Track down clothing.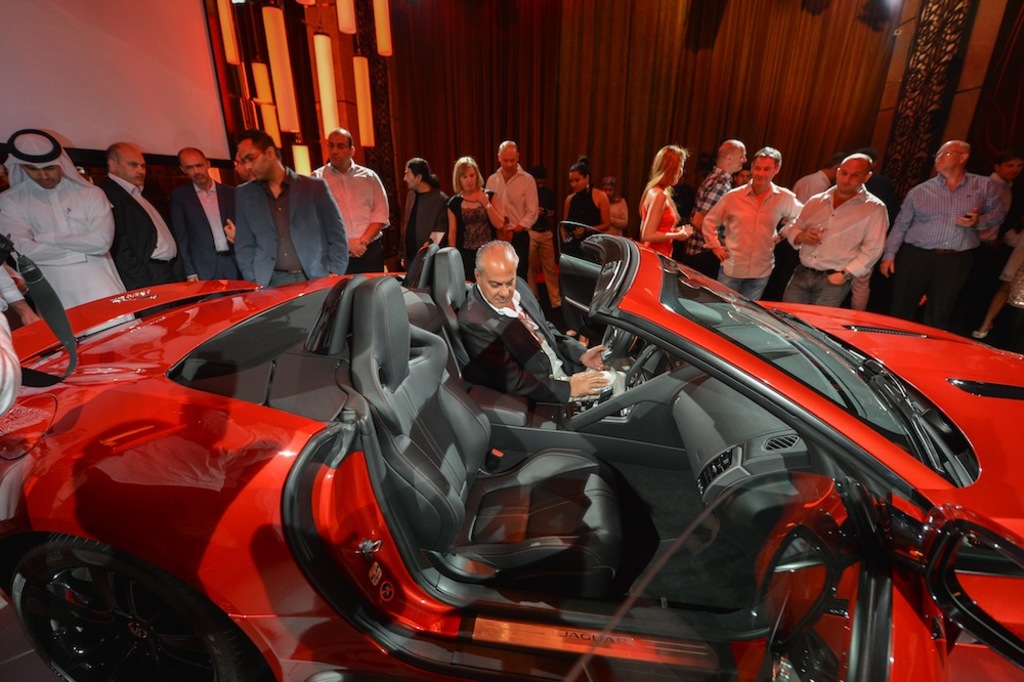
Tracked to 690 164 732 270.
